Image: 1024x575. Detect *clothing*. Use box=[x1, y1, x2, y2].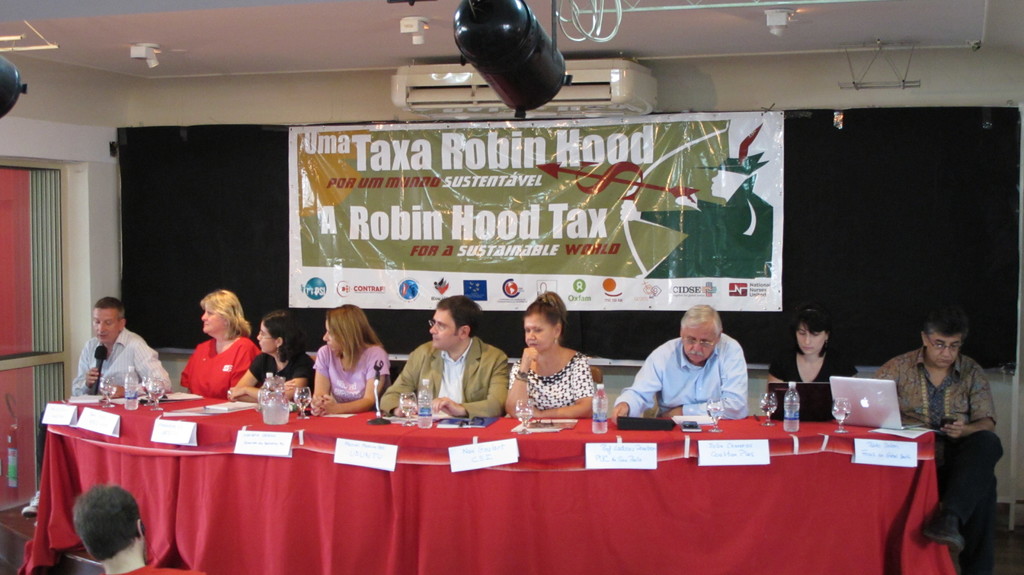
box=[241, 345, 316, 394].
